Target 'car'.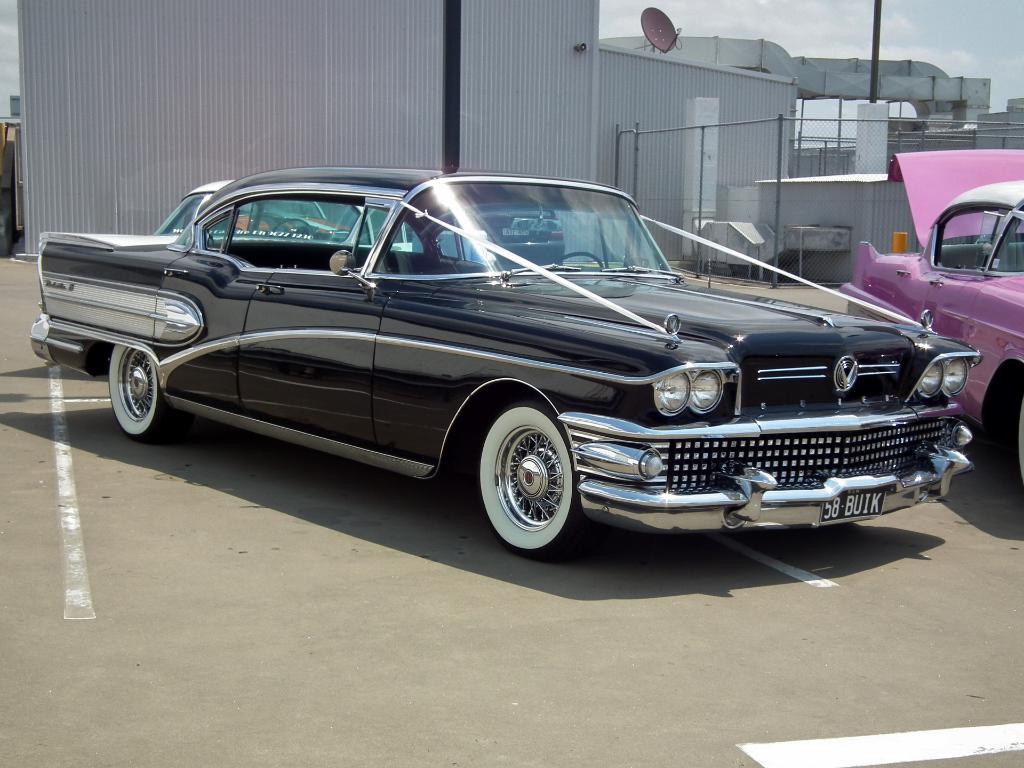
Target region: left=56, top=176, right=958, bottom=565.
